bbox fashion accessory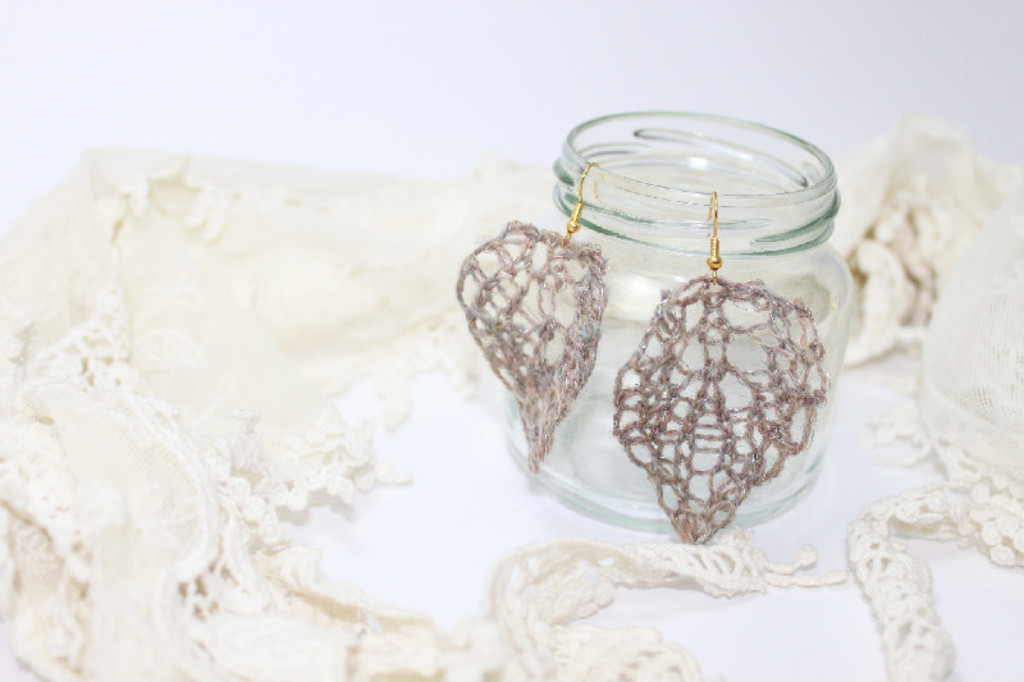
[x1=448, y1=155, x2=604, y2=476]
